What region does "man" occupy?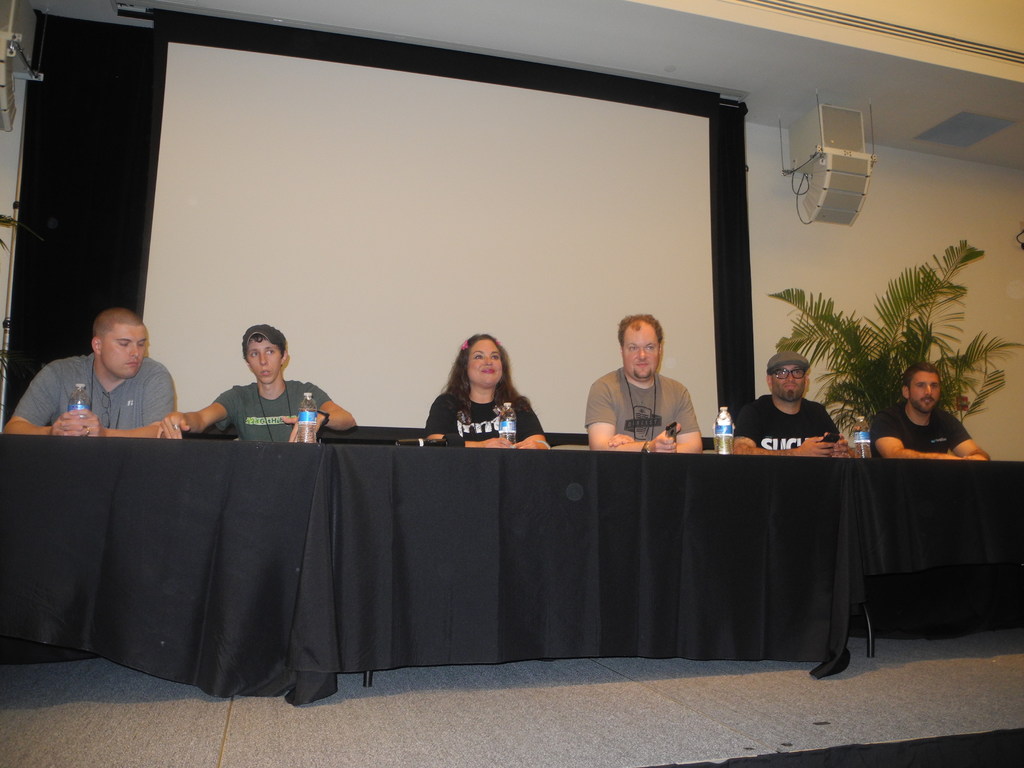
732,349,860,460.
